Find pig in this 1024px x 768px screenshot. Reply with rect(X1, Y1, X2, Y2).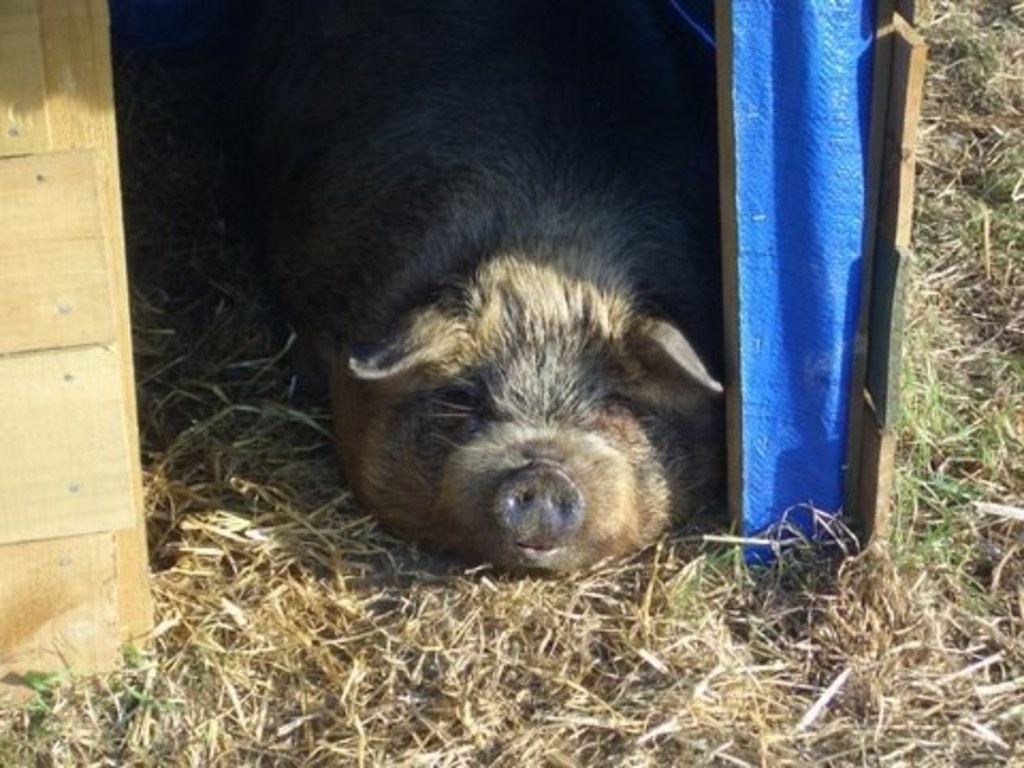
rect(235, 0, 732, 578).
